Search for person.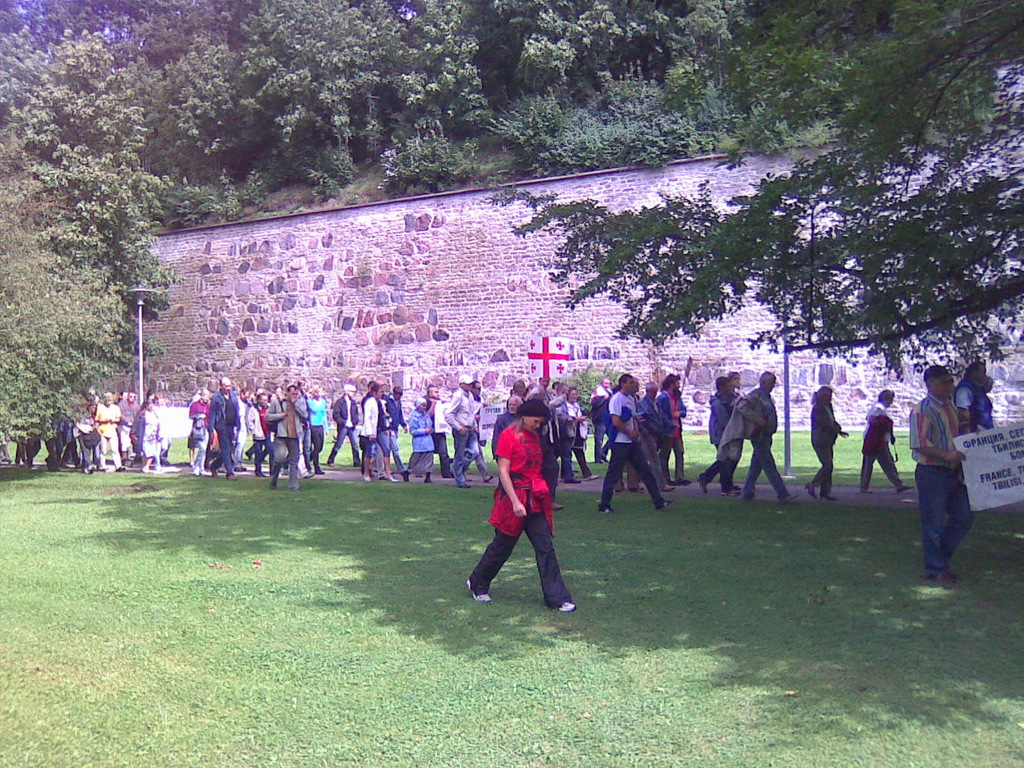
Found at 320 376 361 463.
